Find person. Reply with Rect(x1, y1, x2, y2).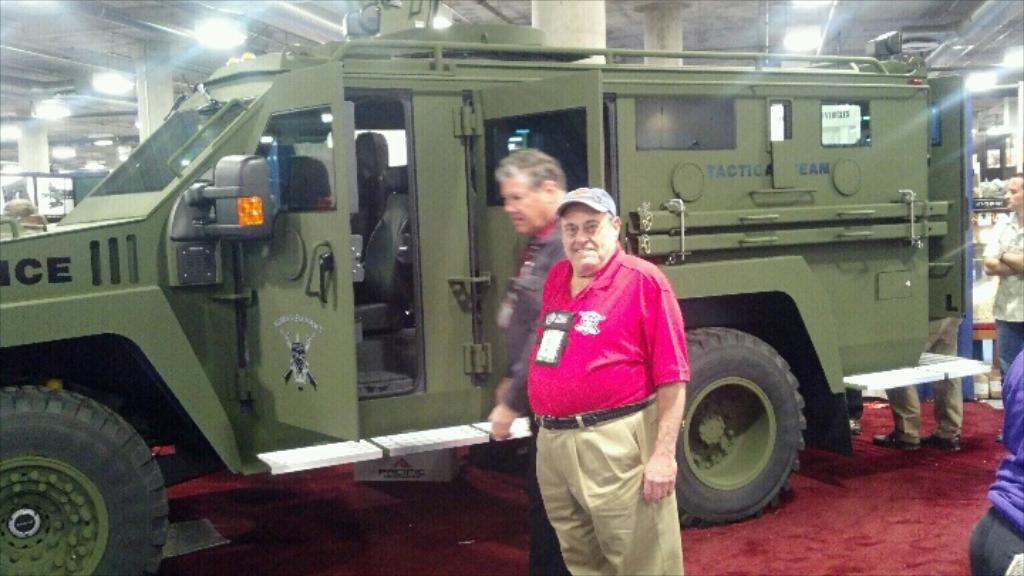
Rect(526, 178, 691, 575).
